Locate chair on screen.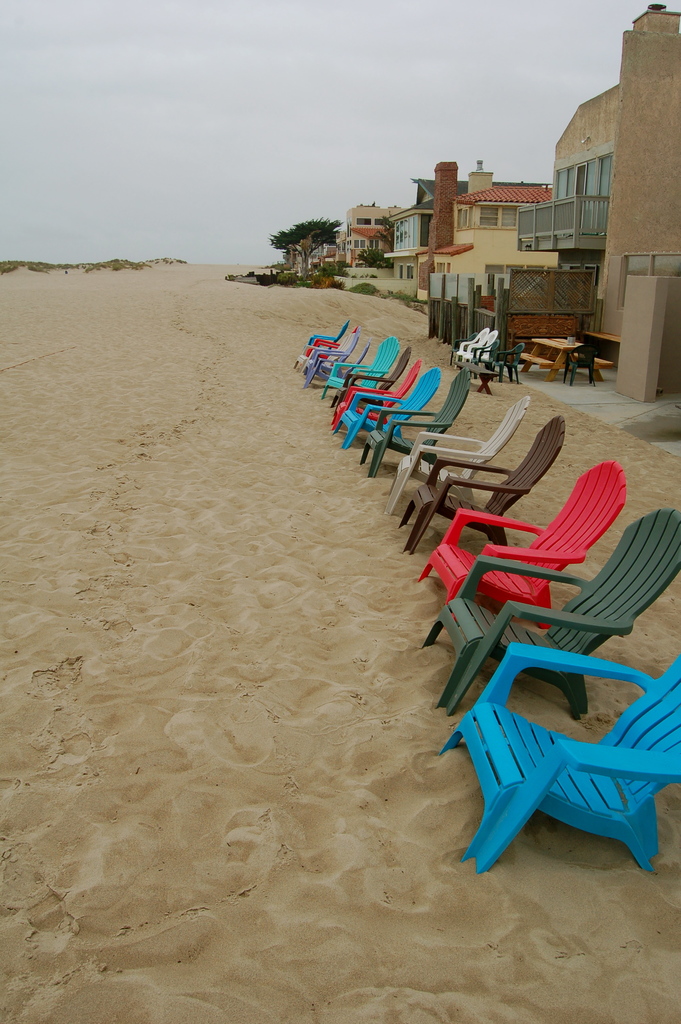
On screen at box=[298, 326, 359, 371].
